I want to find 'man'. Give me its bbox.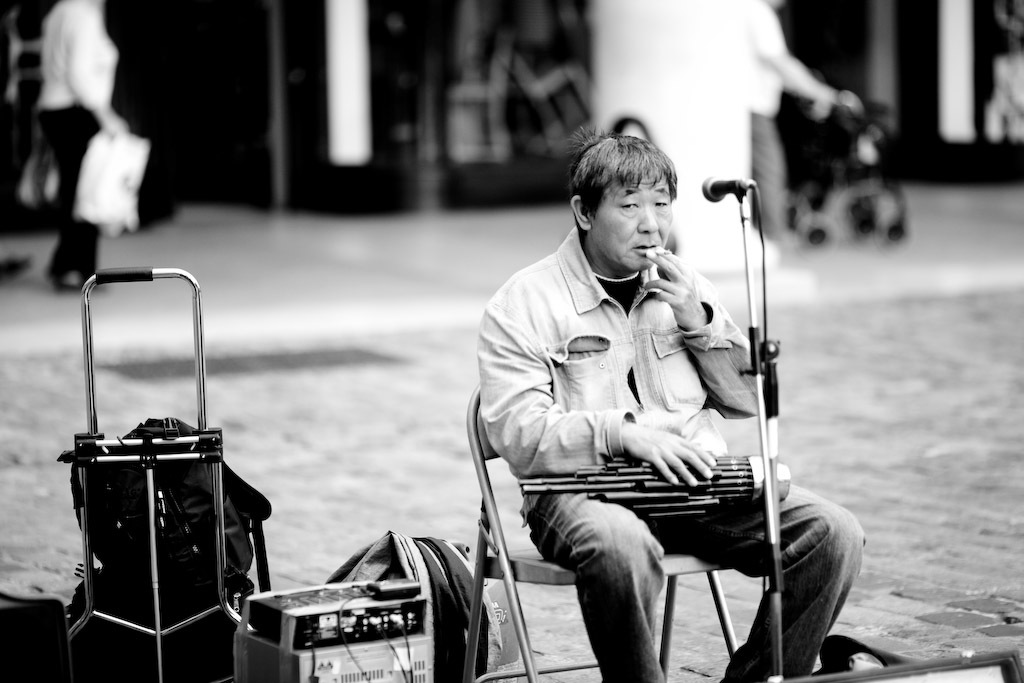
bbox(489, 133, 868, 682).
